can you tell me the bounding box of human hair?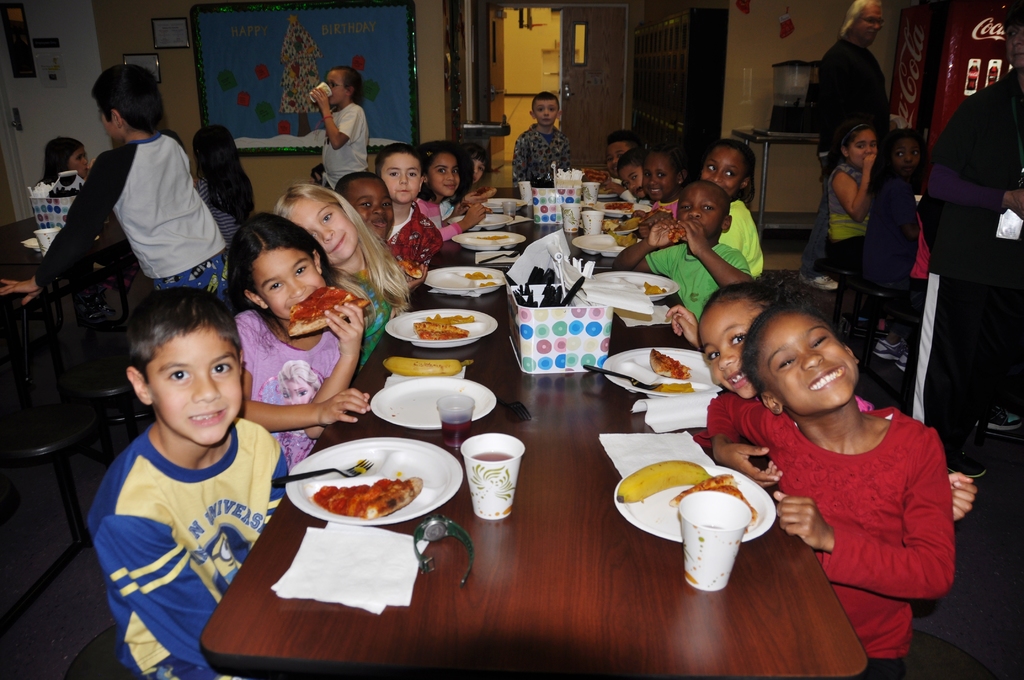
bbox=[840, 124, 868, 165].
